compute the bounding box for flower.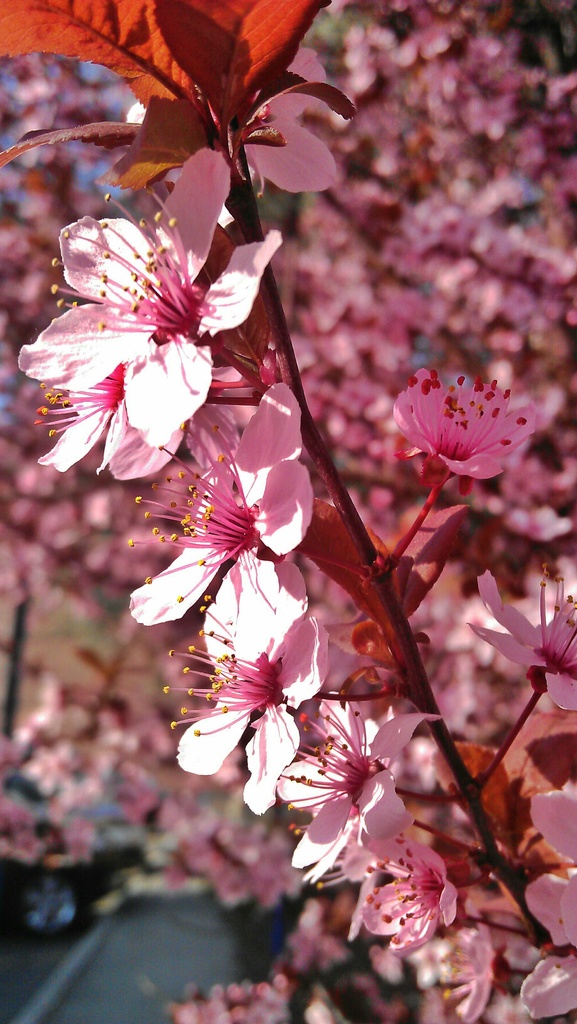
l=286, t=689, r=440, b=892.
